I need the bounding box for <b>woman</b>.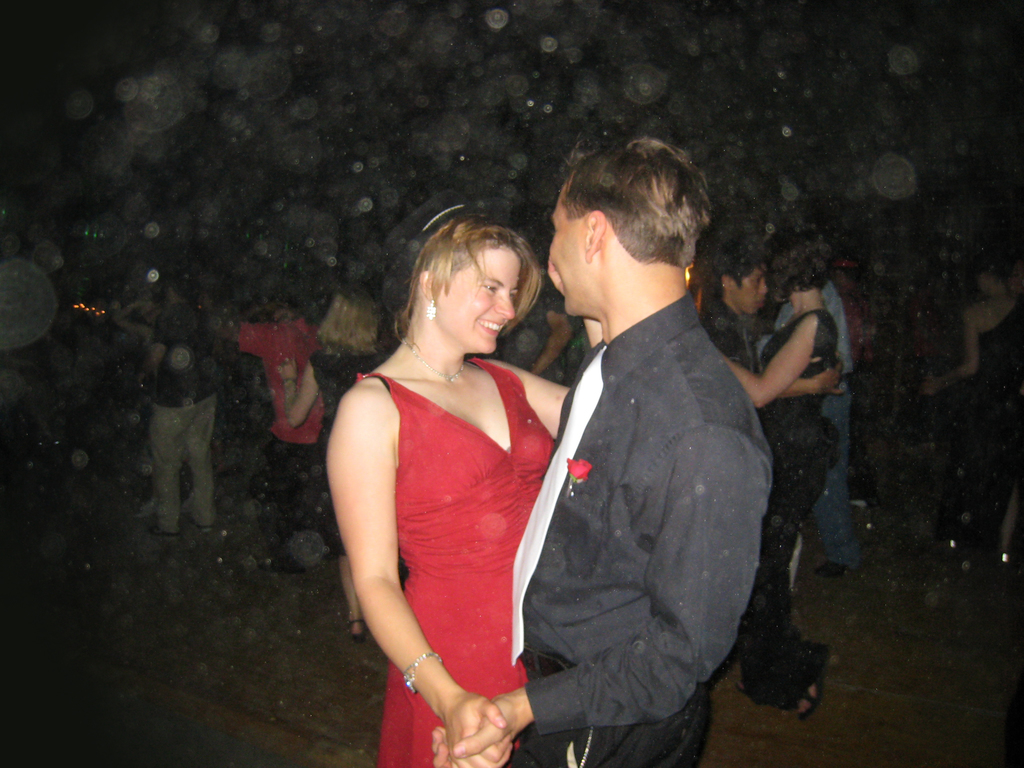
Here it is: <region>711, 224, 845, 716</region>.
